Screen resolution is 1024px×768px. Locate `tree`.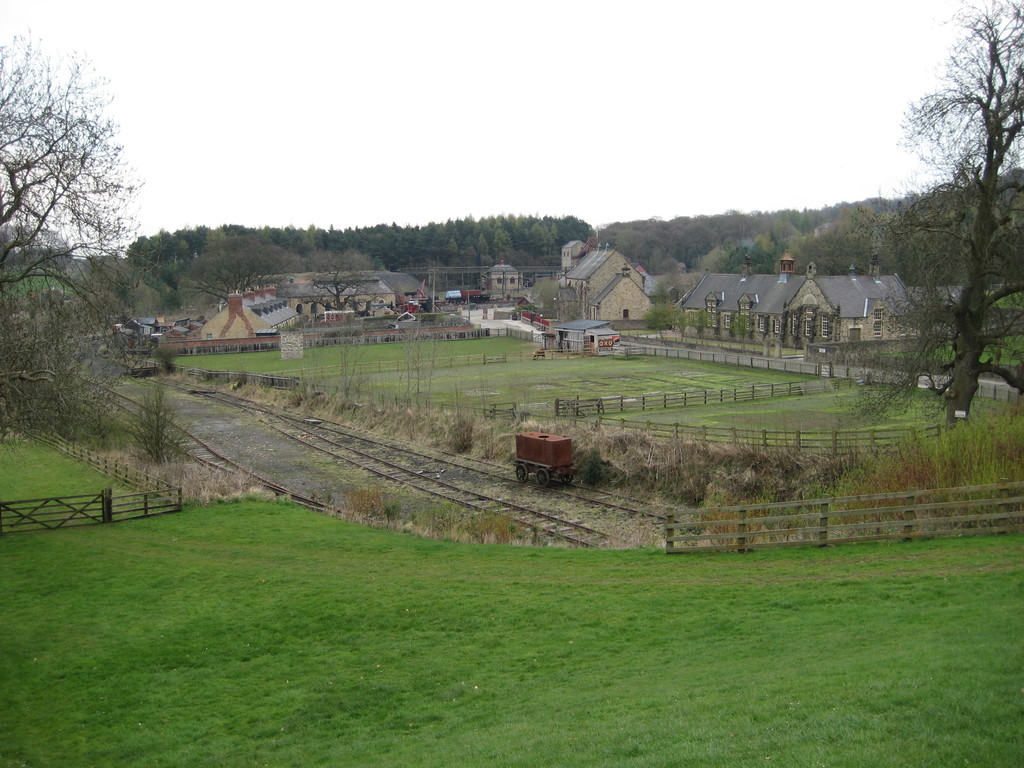
[left=308, top=219, right=344, bottom=262].
